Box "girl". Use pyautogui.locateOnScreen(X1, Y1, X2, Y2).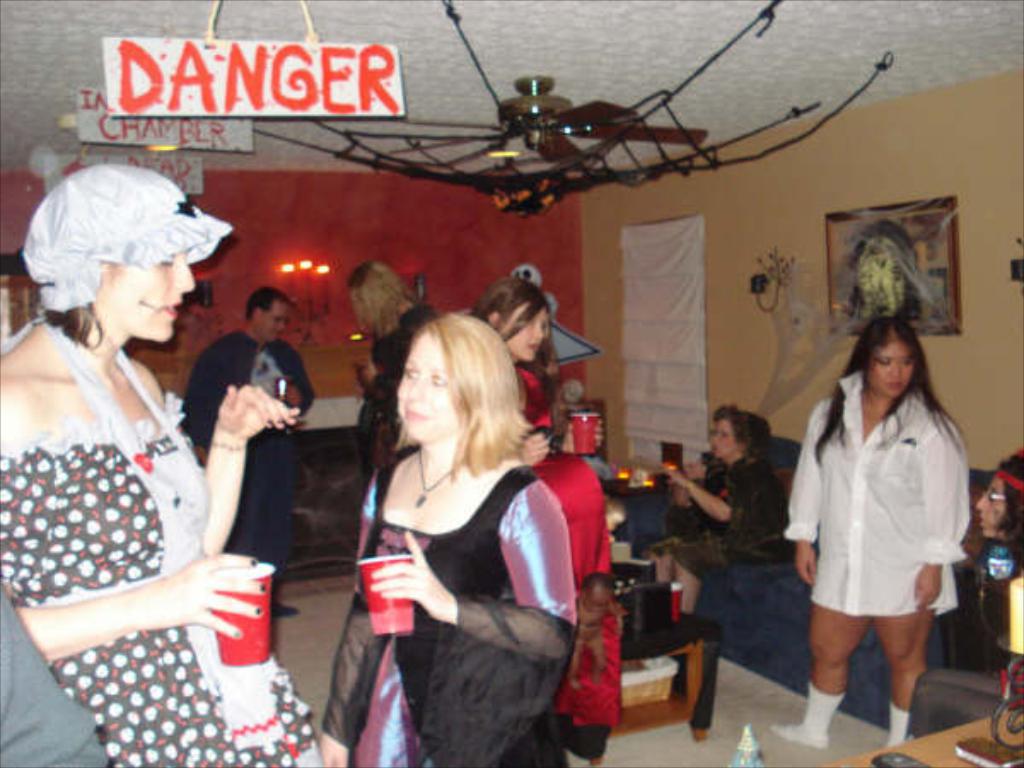
pyautogui.locateOnScreen(323, 319, 592, 766).
